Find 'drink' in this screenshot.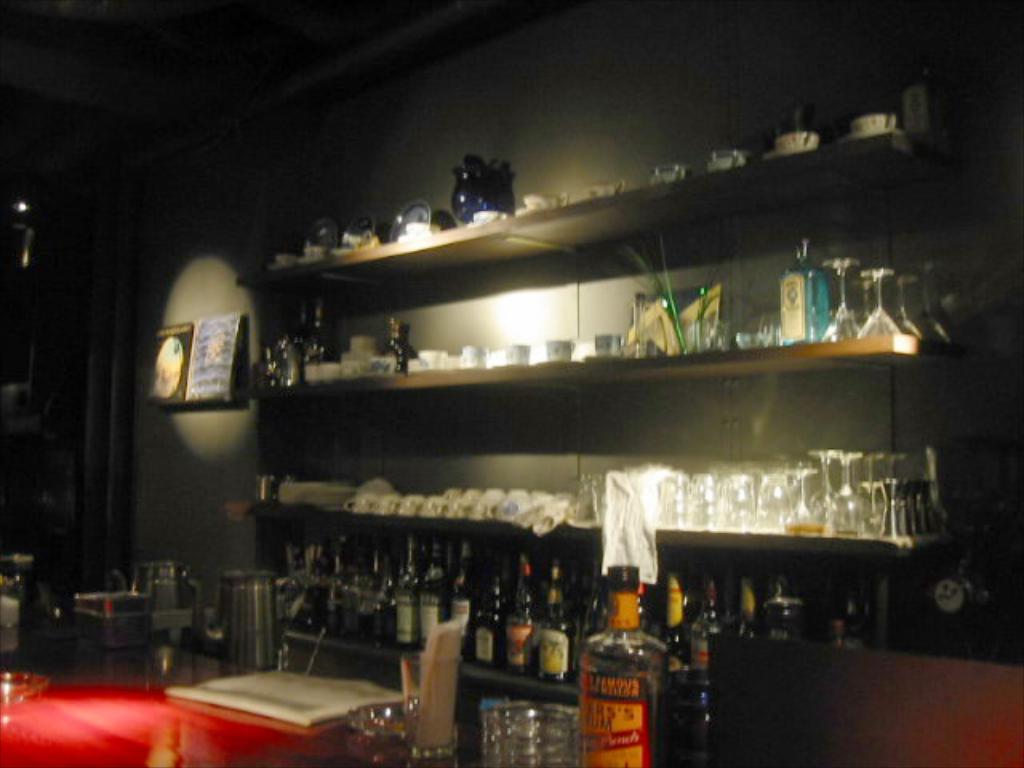
The bounding box for 'drink' is 570, 605, 658, 758.
